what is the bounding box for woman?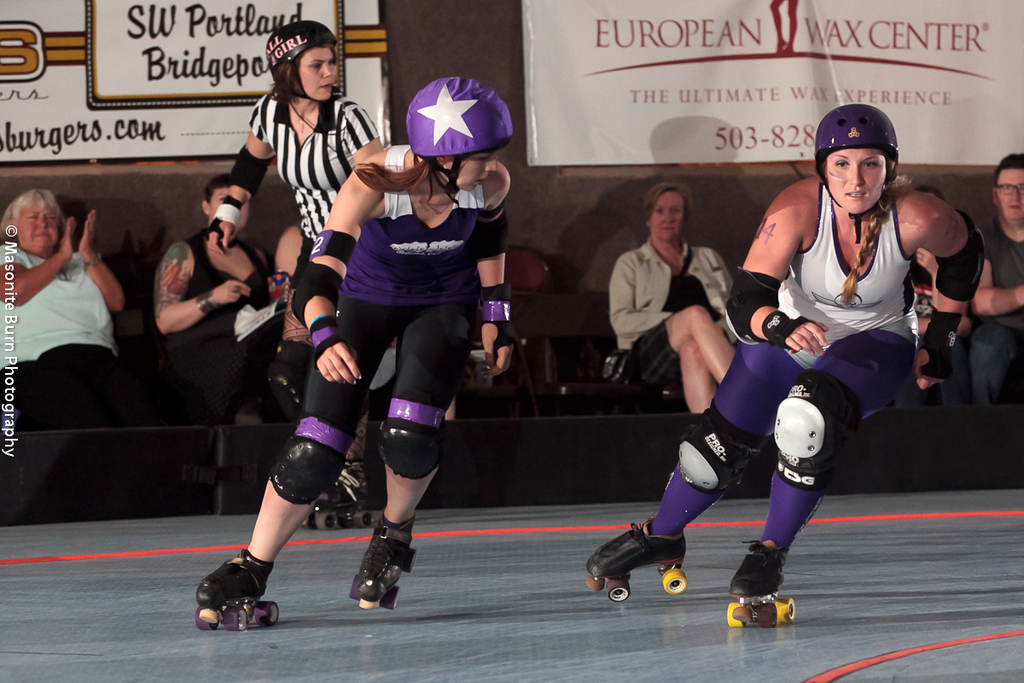
(x1=608, y1=187, x2=731, y2=417).
